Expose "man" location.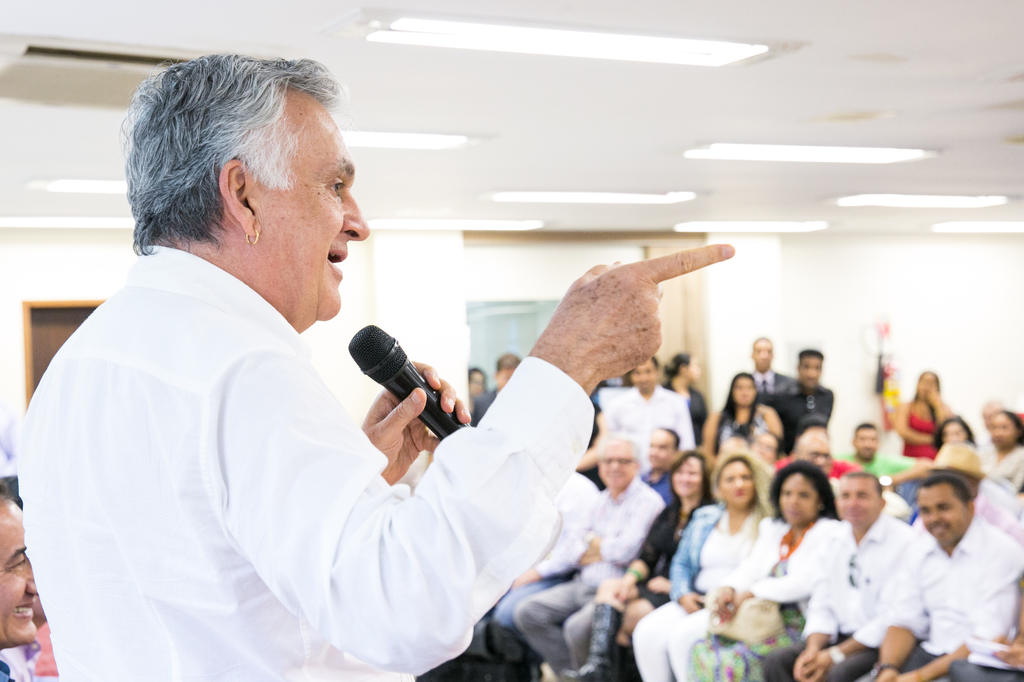
Exposed at [x1=792, y1=434, x2=908, y2=519].
